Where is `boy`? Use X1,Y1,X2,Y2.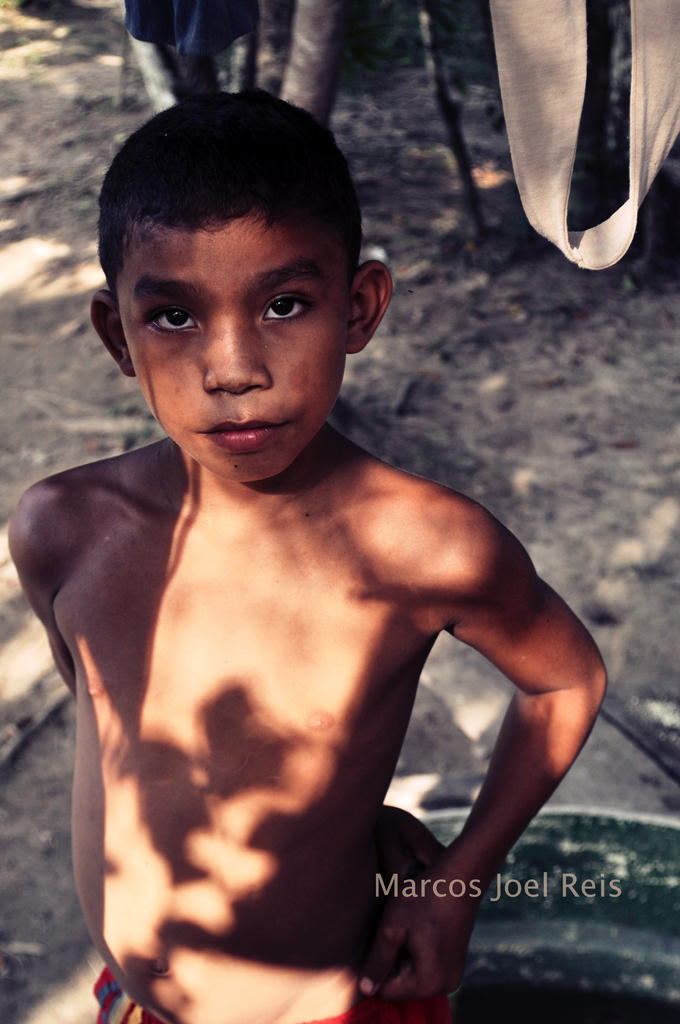
32,122,604,896.
